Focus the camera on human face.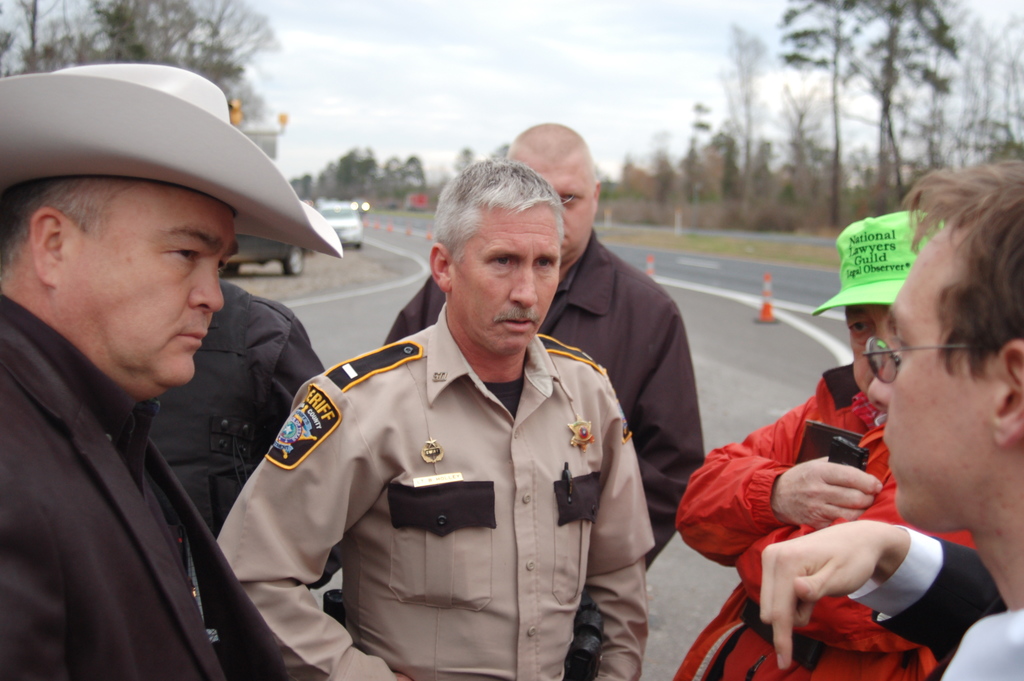
Focus region: box=[66, 190, 237, 379].
